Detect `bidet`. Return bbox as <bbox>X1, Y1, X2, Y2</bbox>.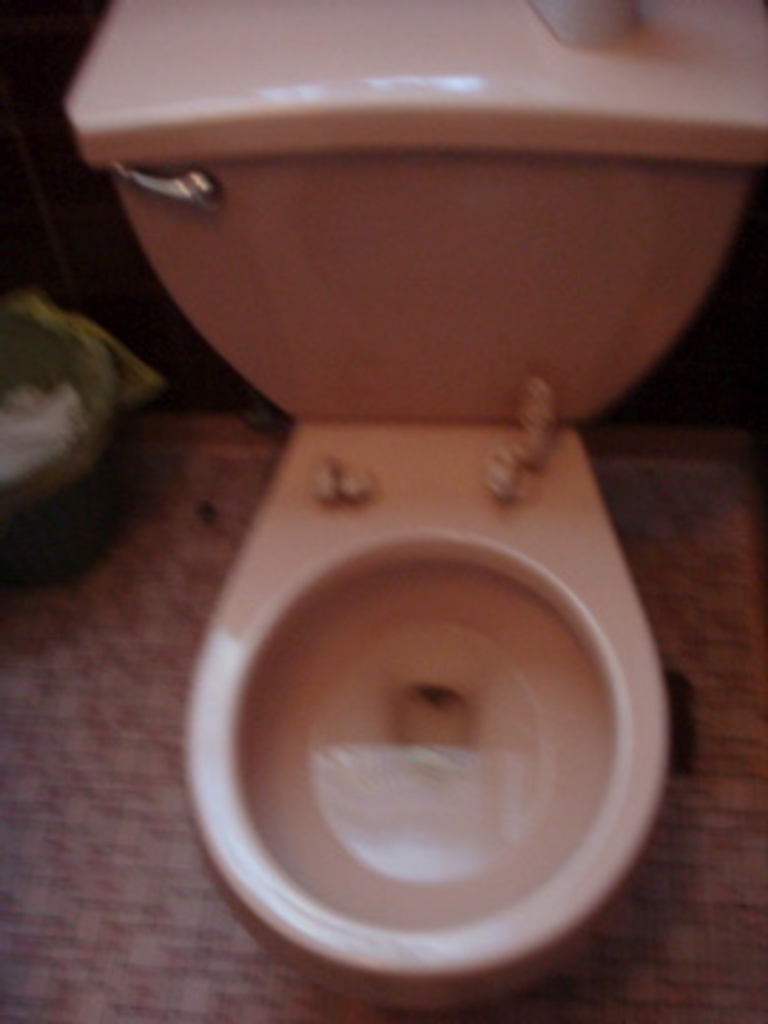
<bbox>179, 424, 668, 1010</bbox>.
